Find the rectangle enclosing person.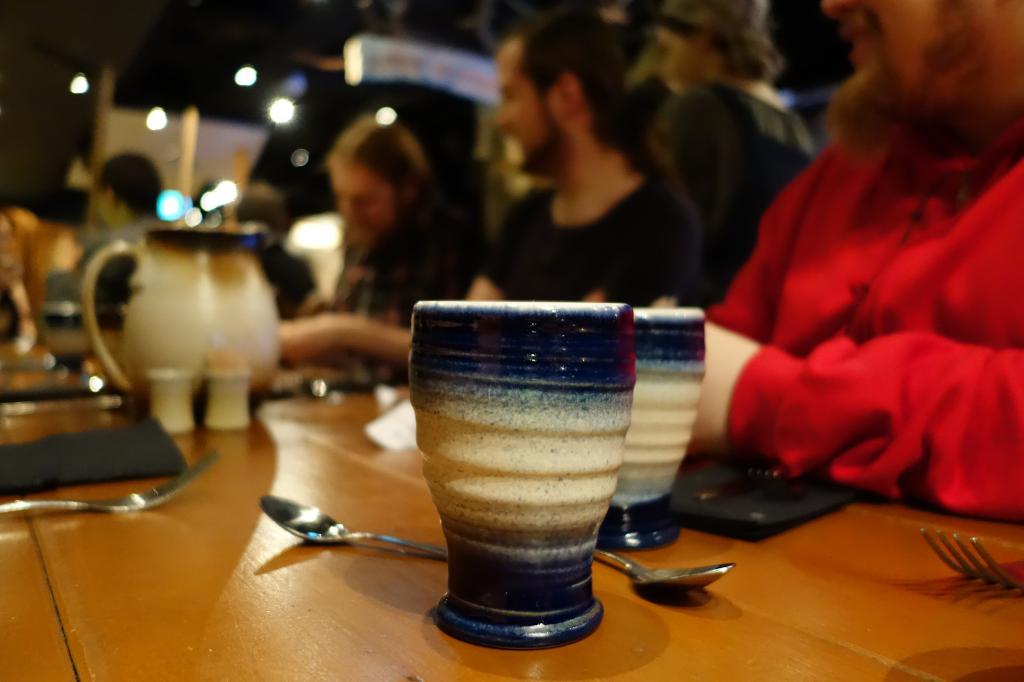
(x1=81, y1=143, x2=163, y2=239).
